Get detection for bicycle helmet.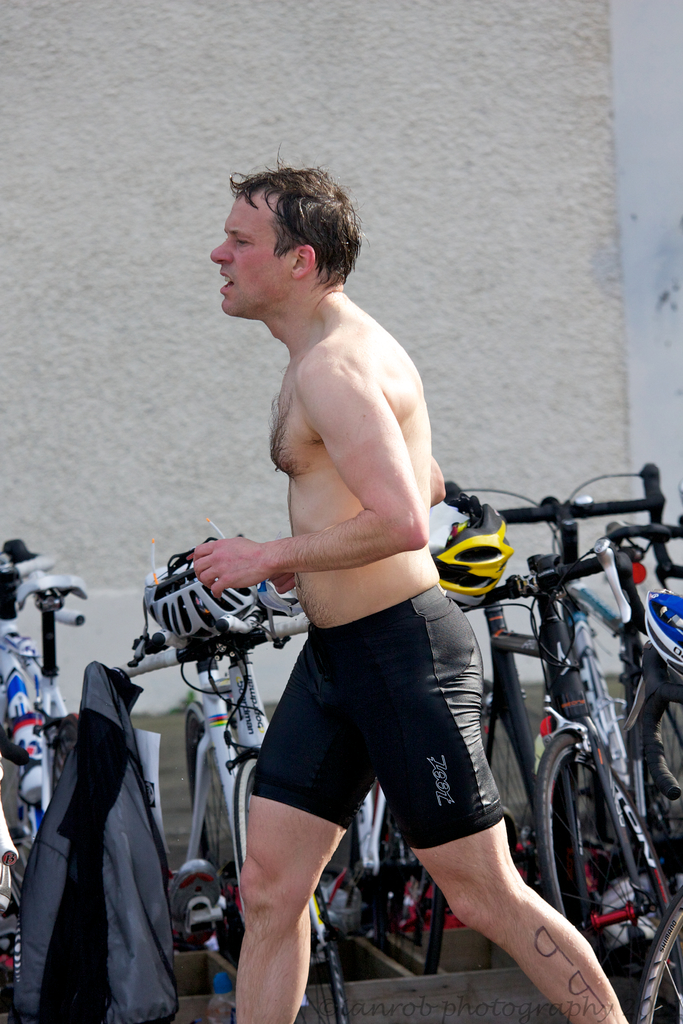
Detection: (146, 540, 260, 641).
